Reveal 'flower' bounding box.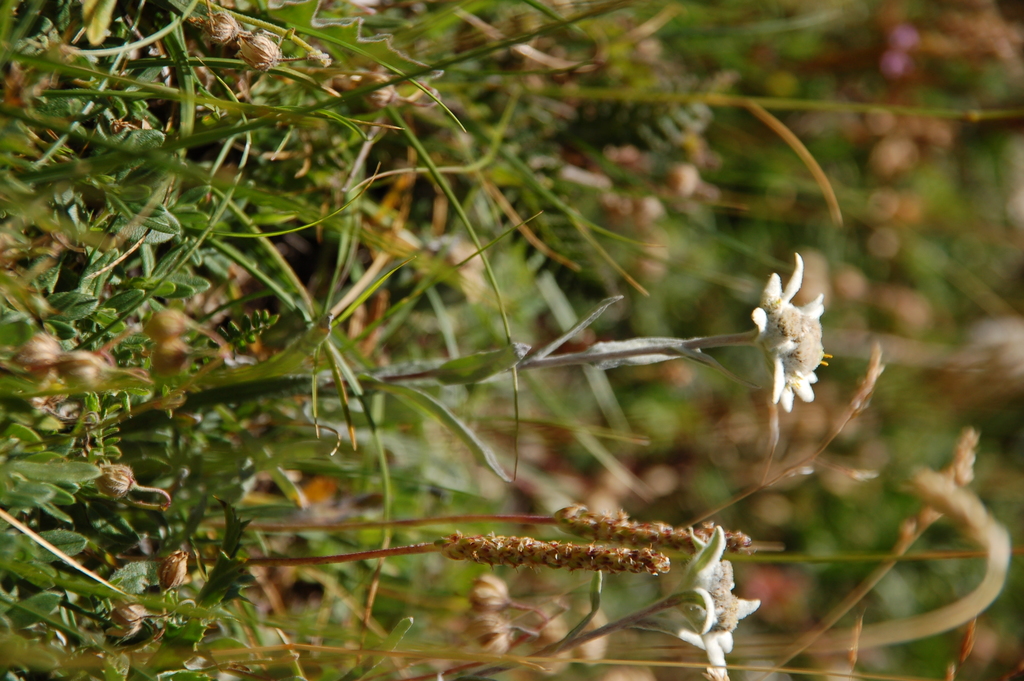
Revealed: 676,631,726,670.
